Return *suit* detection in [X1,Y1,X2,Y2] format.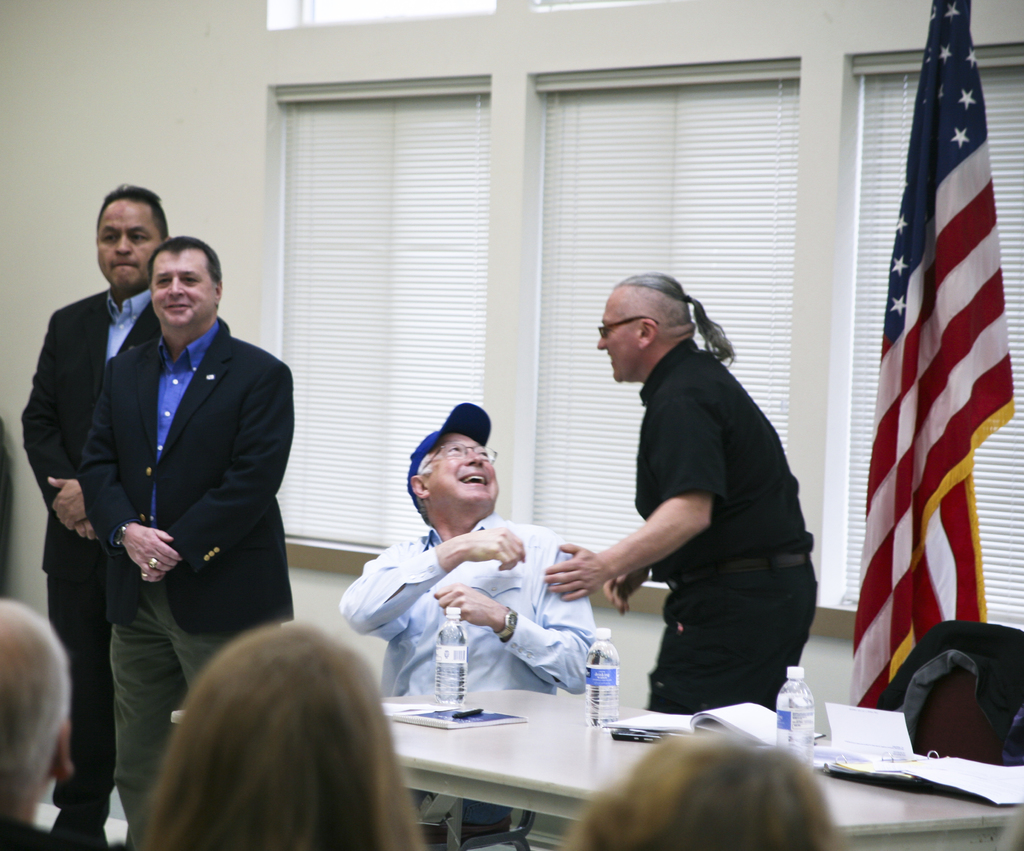
[72,319,296,637].
